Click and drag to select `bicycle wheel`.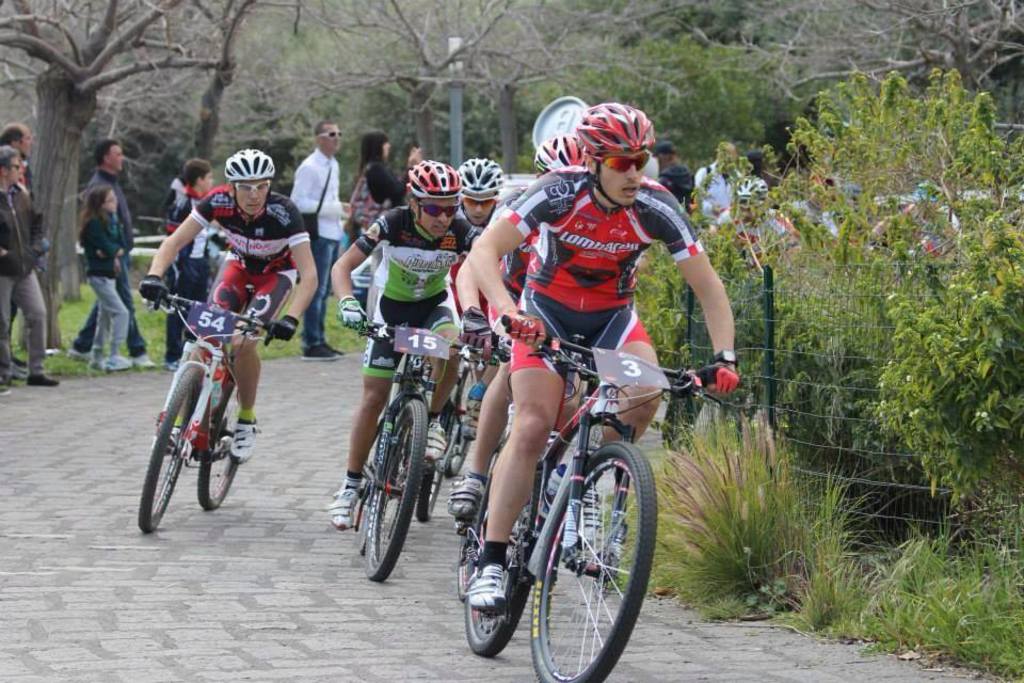
Selection: bbox=[196, 374, 246, 511].
